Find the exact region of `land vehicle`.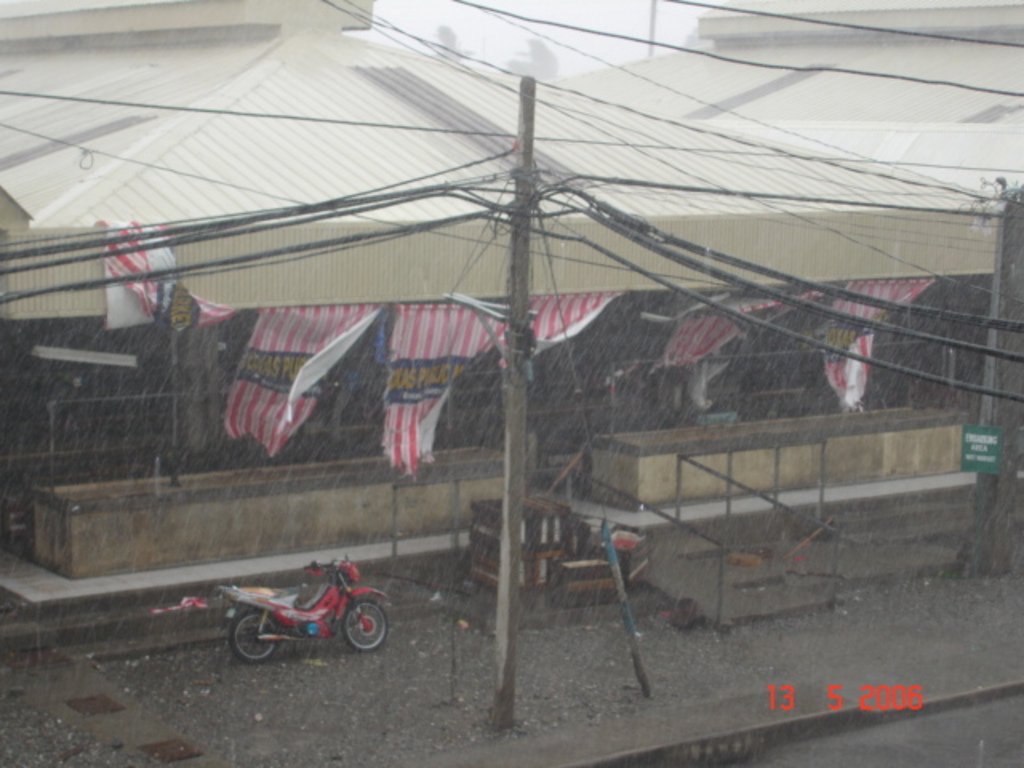
Exact region: {"x1": 210, "y1": 563, "x2": 387, "y2": 672}.
